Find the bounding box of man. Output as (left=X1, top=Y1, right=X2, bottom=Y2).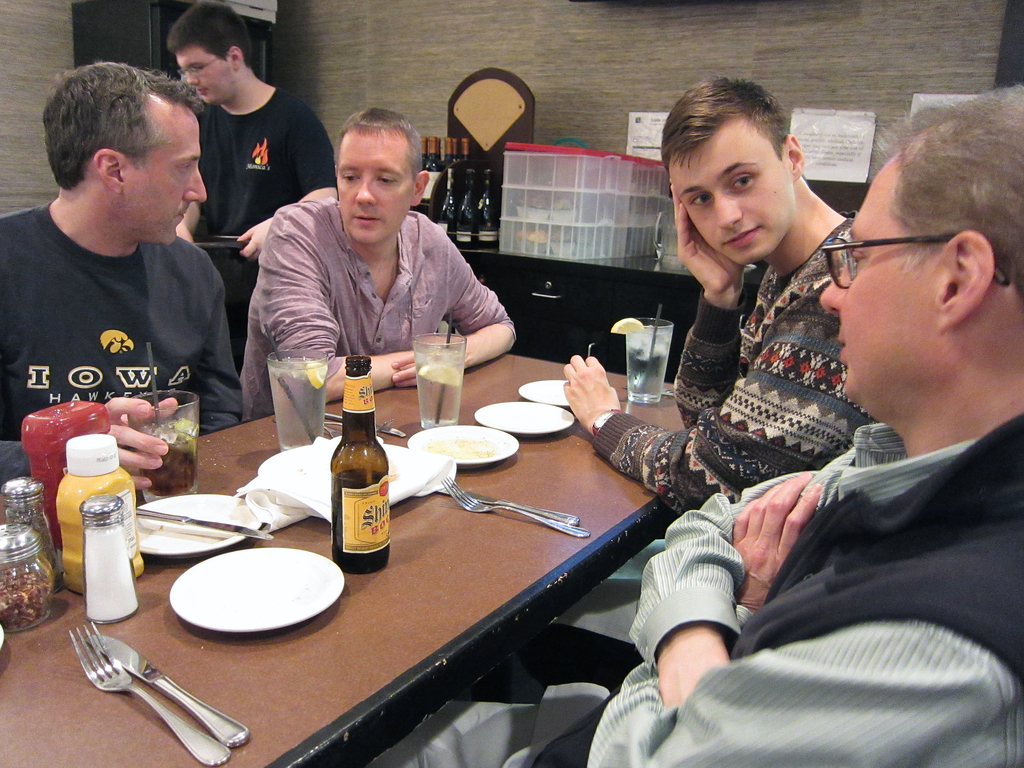
(left=372, top=86, right=1023, bottom=767).
